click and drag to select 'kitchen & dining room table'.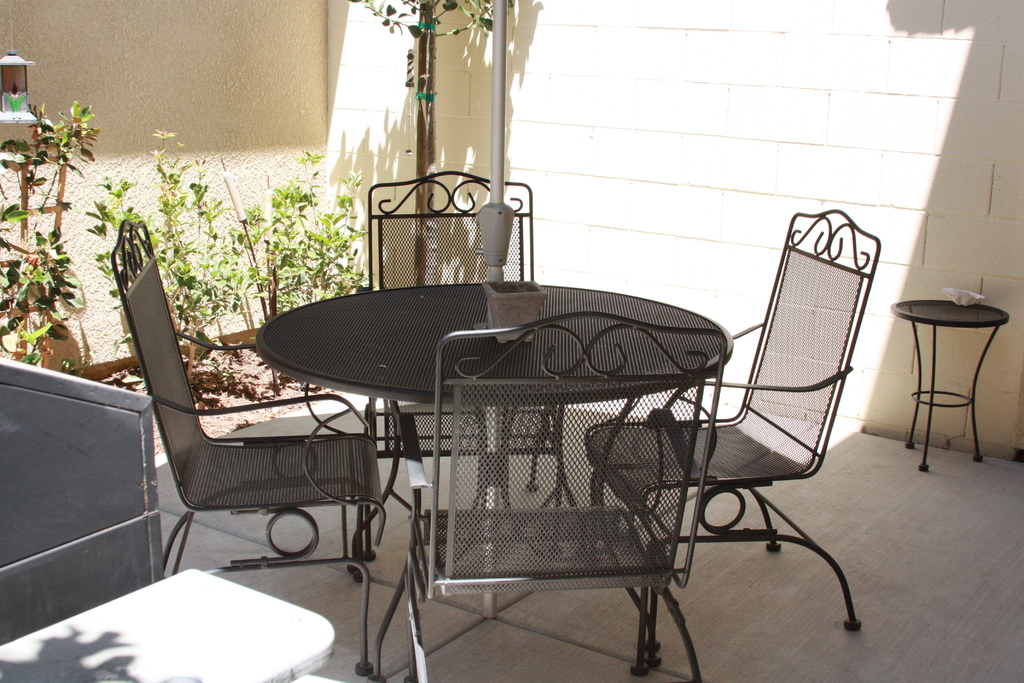
Selection: box(275, 233, 734, 632).
